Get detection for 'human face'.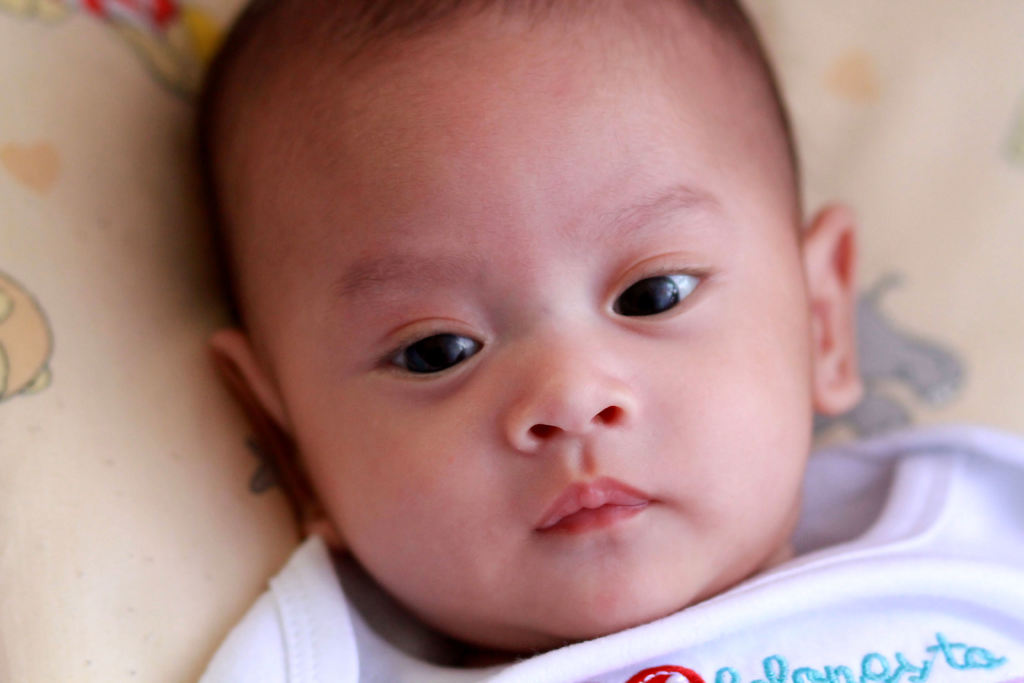
Detection: (276,26,800,625).
